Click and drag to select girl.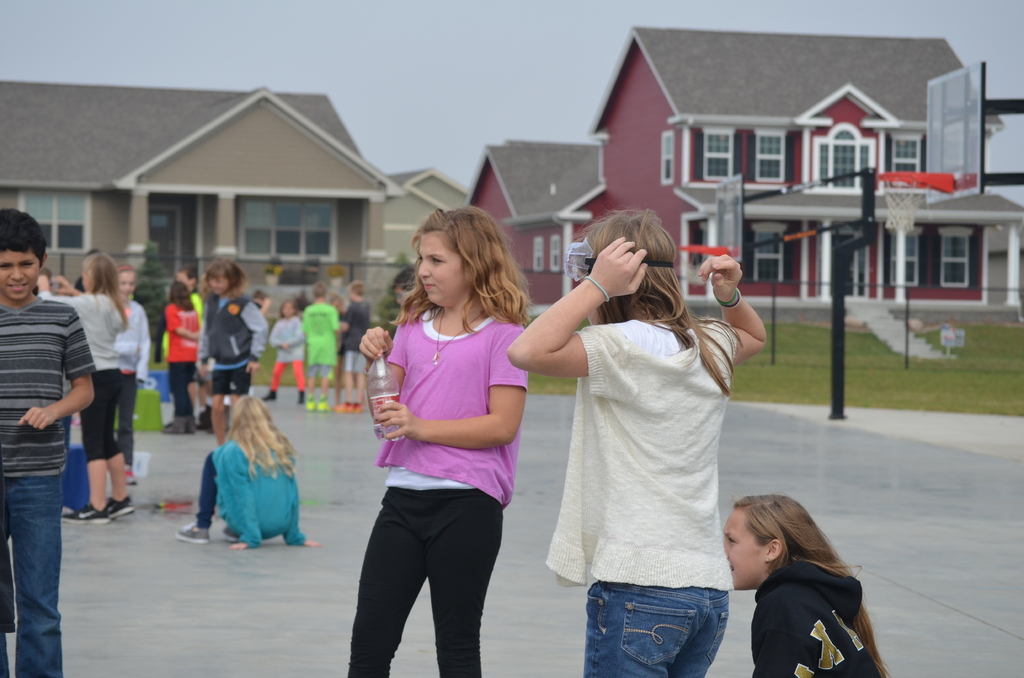
Selection: 195, 257, 266, 439.
